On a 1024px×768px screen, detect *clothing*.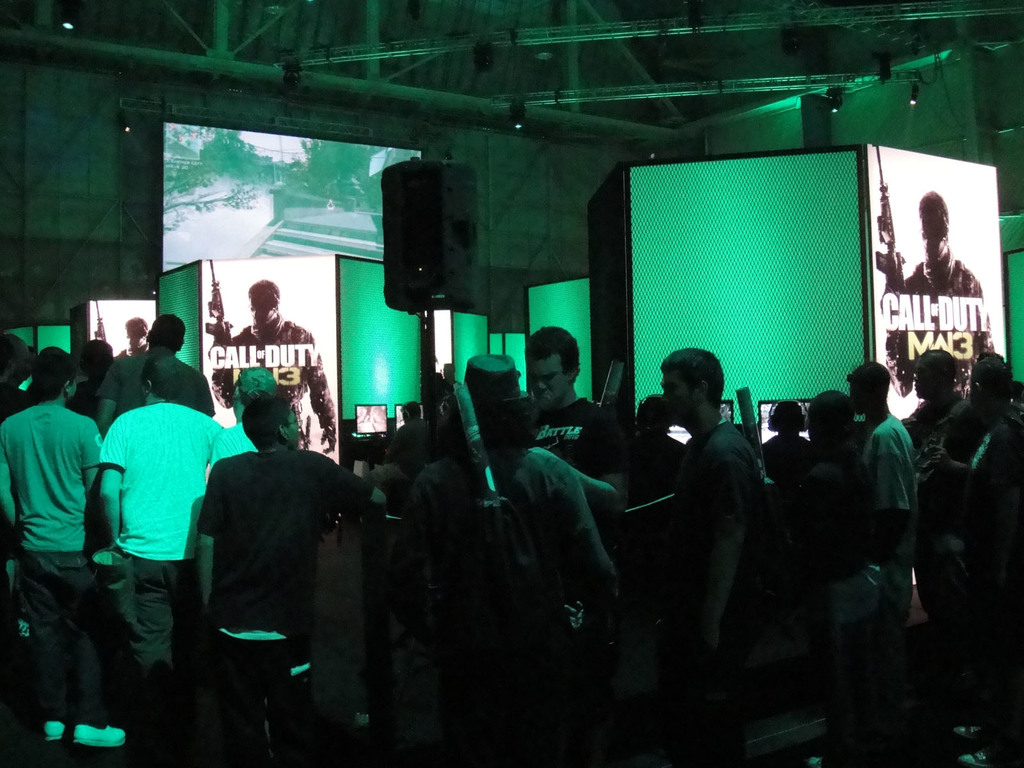
region(97, 375, 226, 623).
